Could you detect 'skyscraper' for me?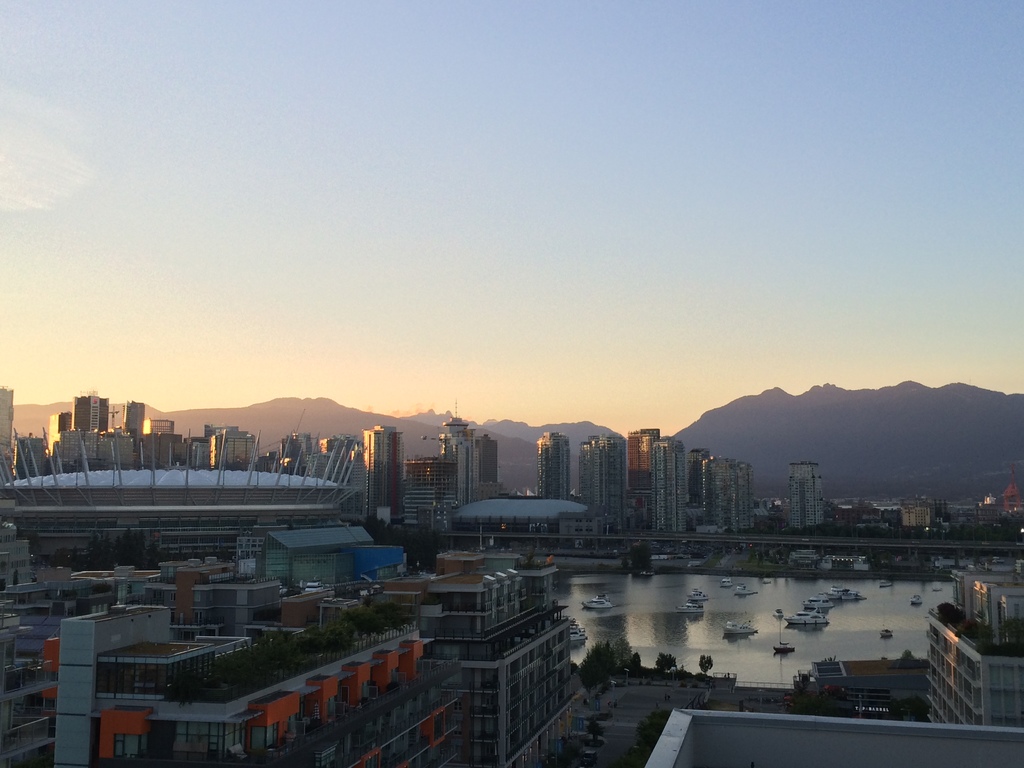
Detection result: rect(628, 425, 660, 533).
